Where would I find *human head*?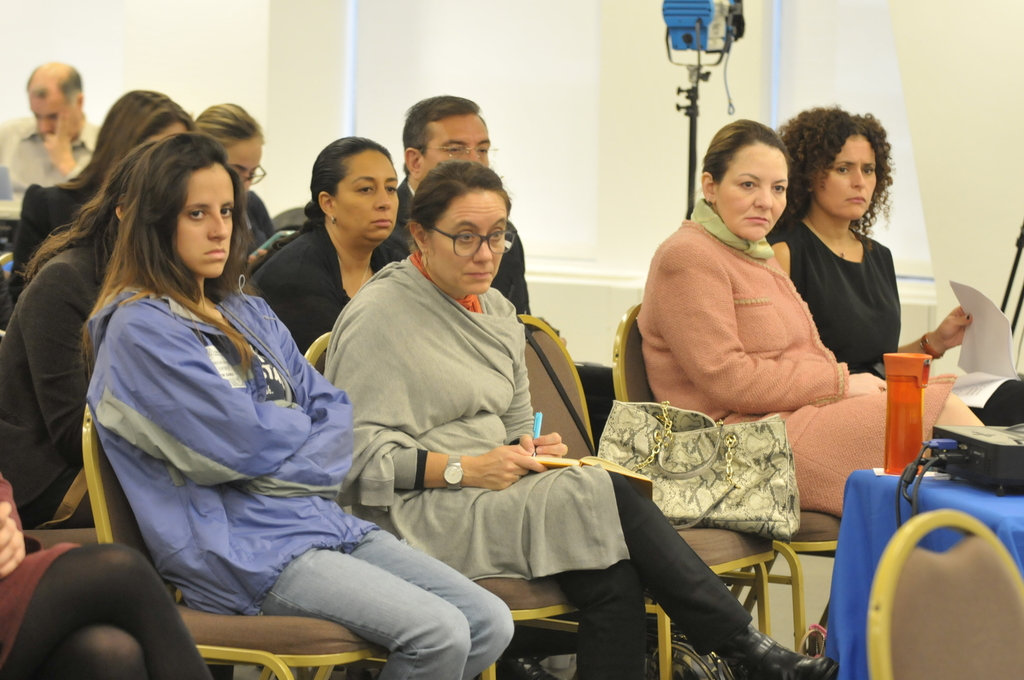
At bbox(311, 133, 398, 255).
